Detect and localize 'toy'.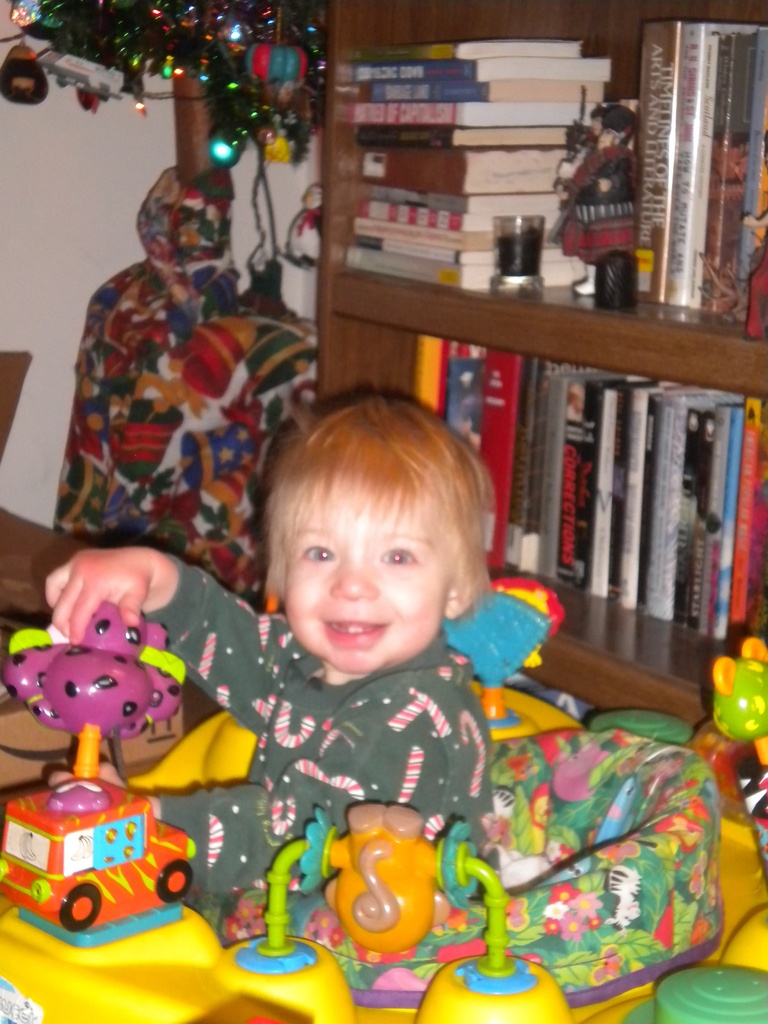
Localized at (x1=566, y1=104, x2=643, y2=310).
